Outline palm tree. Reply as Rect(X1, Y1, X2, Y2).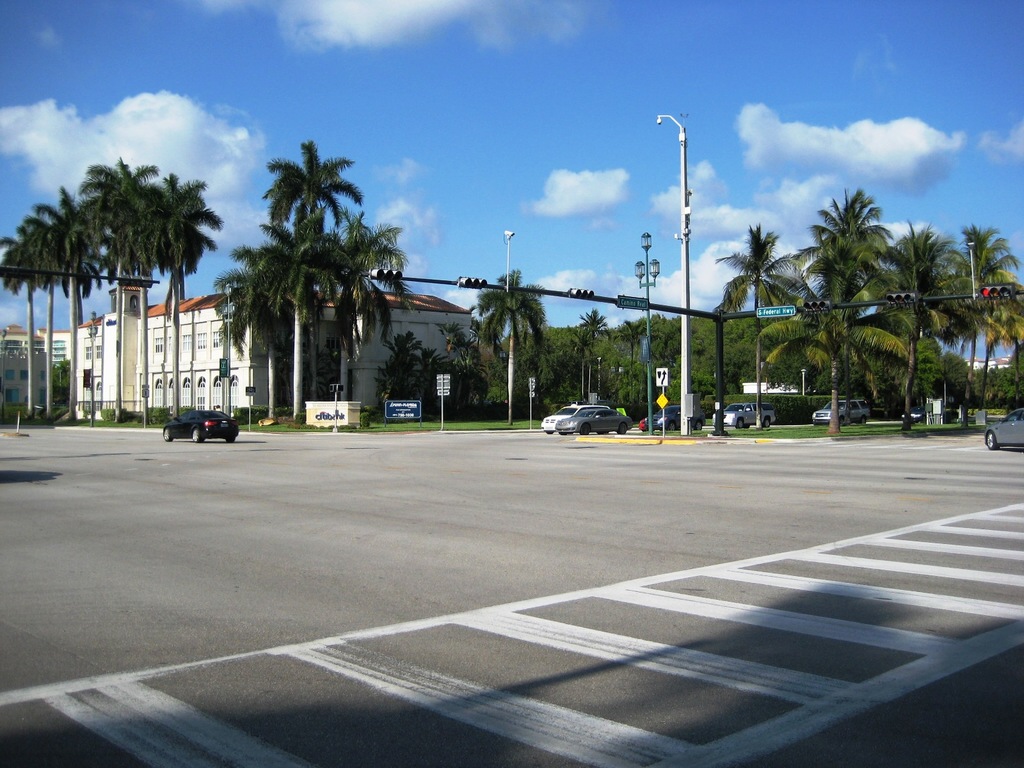
Rect(473, 260, 551, 440).
